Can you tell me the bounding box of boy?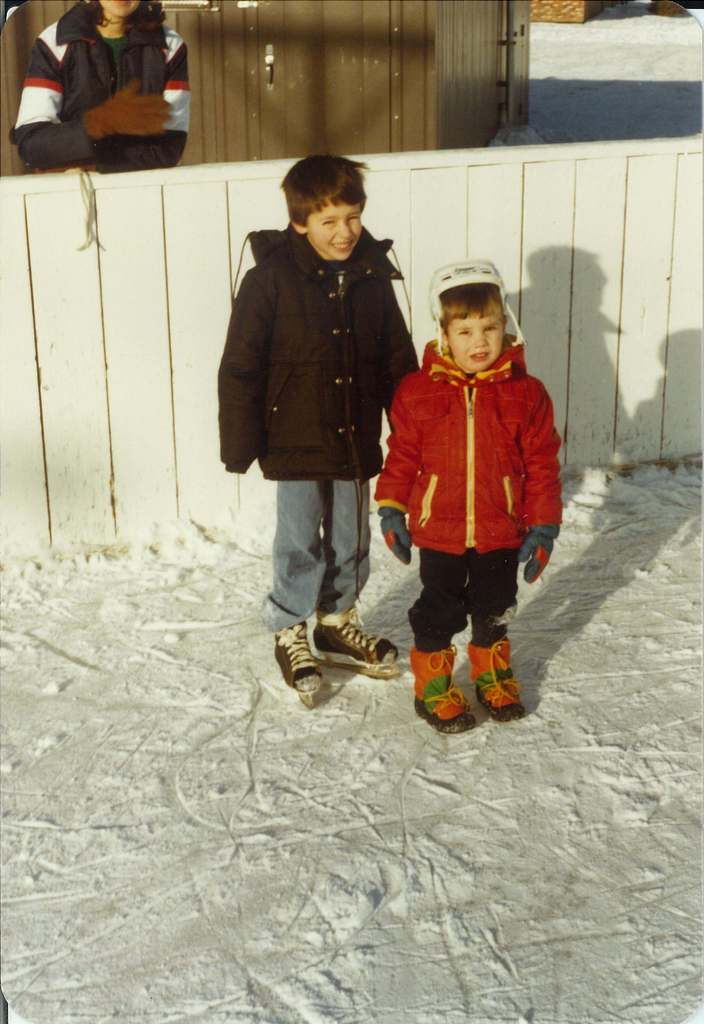
<bbox>372, 258, 564, 732</bbox>.
